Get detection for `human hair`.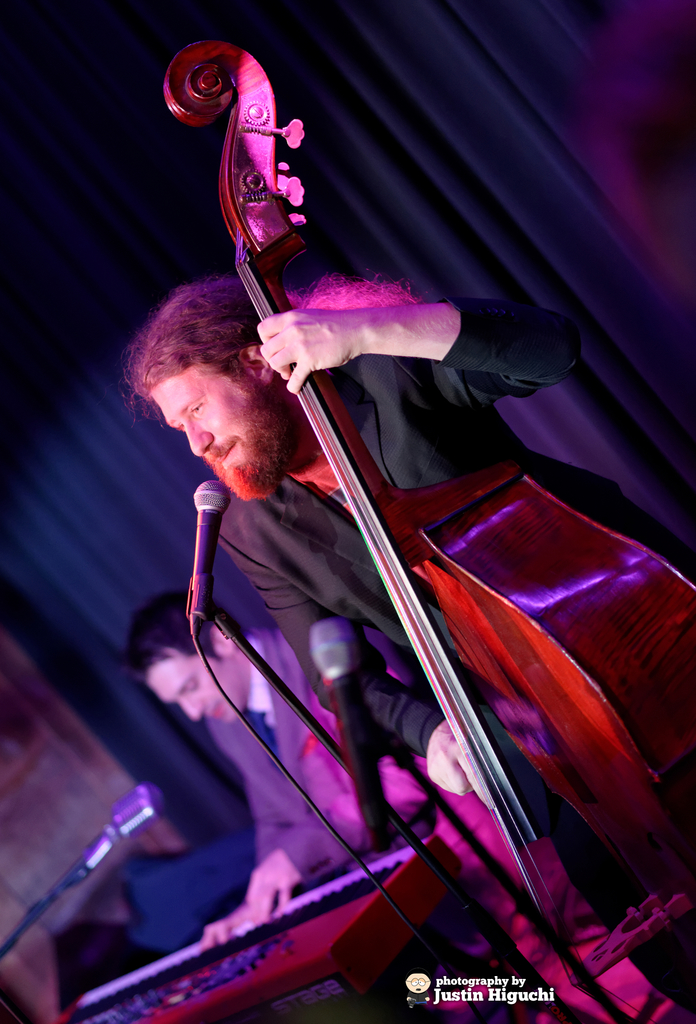
Detection: pyautogui.locateOnScreen(114, 588, 246, 687).
